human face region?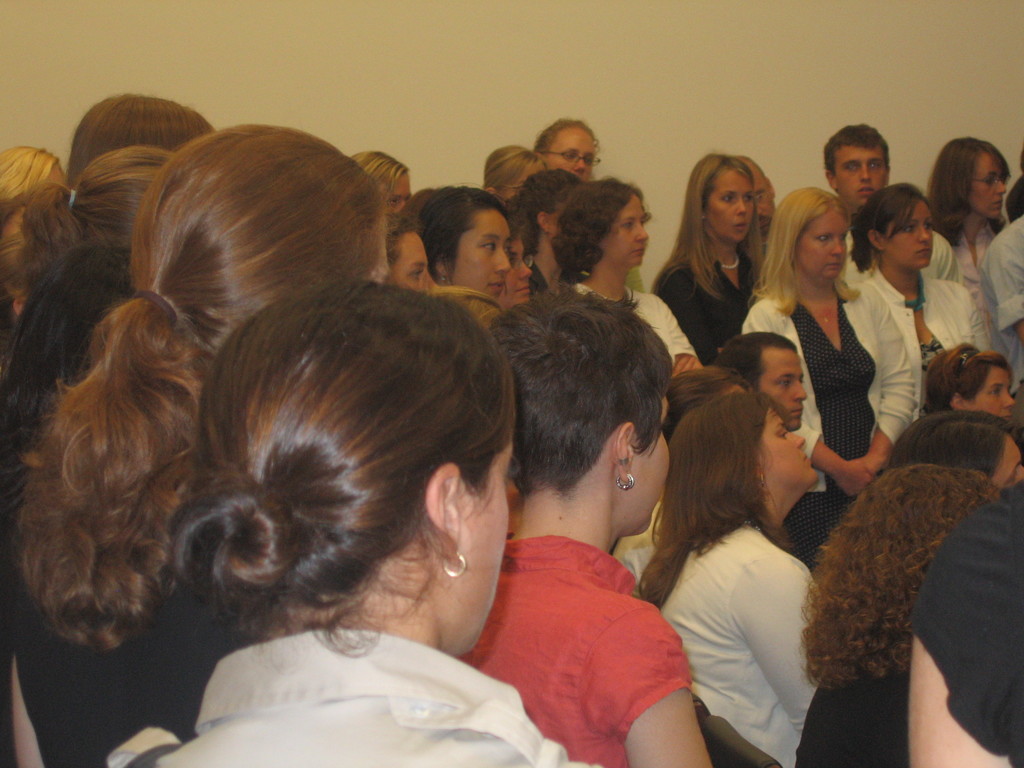
crop(830, 147, 886, 208)
